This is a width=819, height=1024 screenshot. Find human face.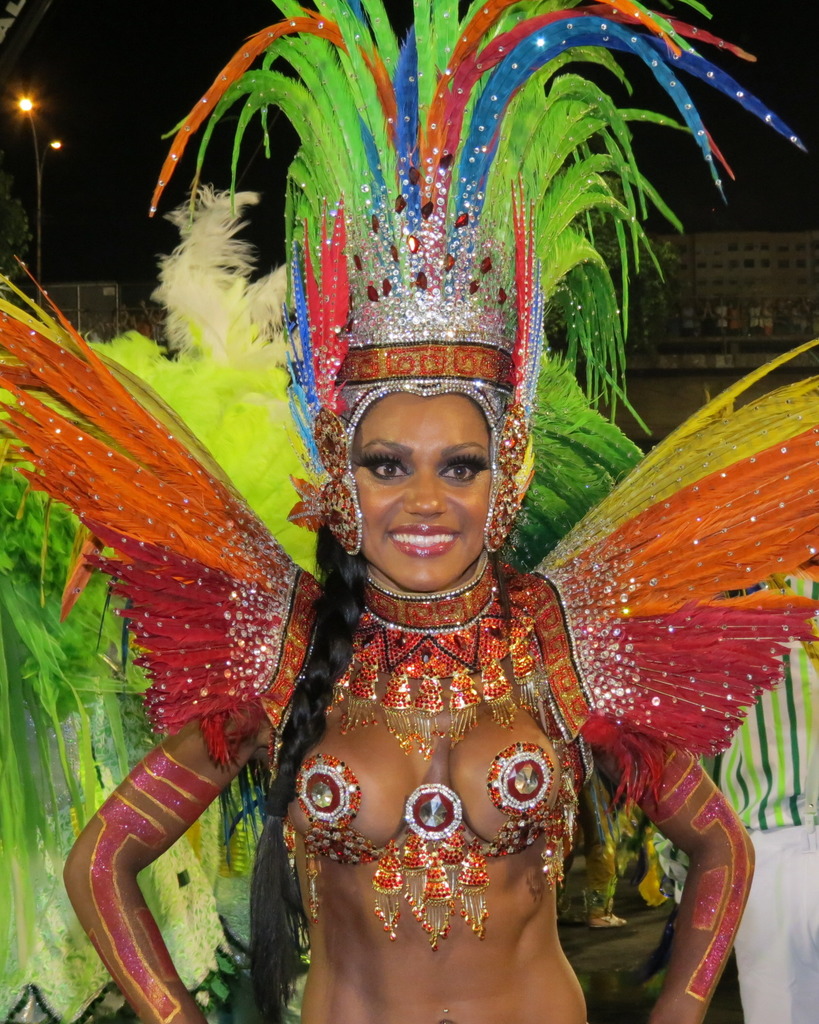
Bounding box: x1=360, y1=399, x2=500, y2=566.
